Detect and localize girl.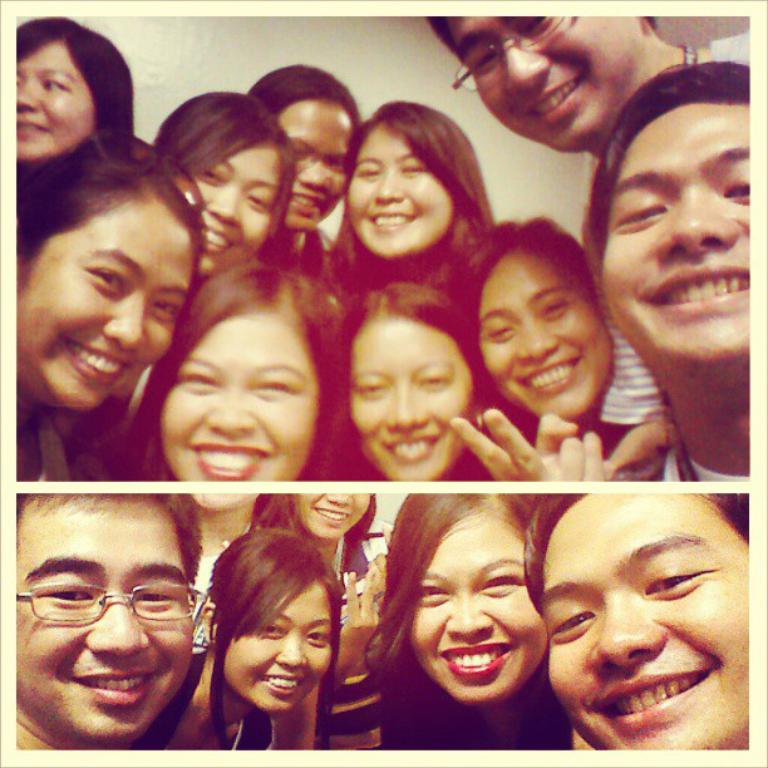
Localized at (238,488,390,745).
